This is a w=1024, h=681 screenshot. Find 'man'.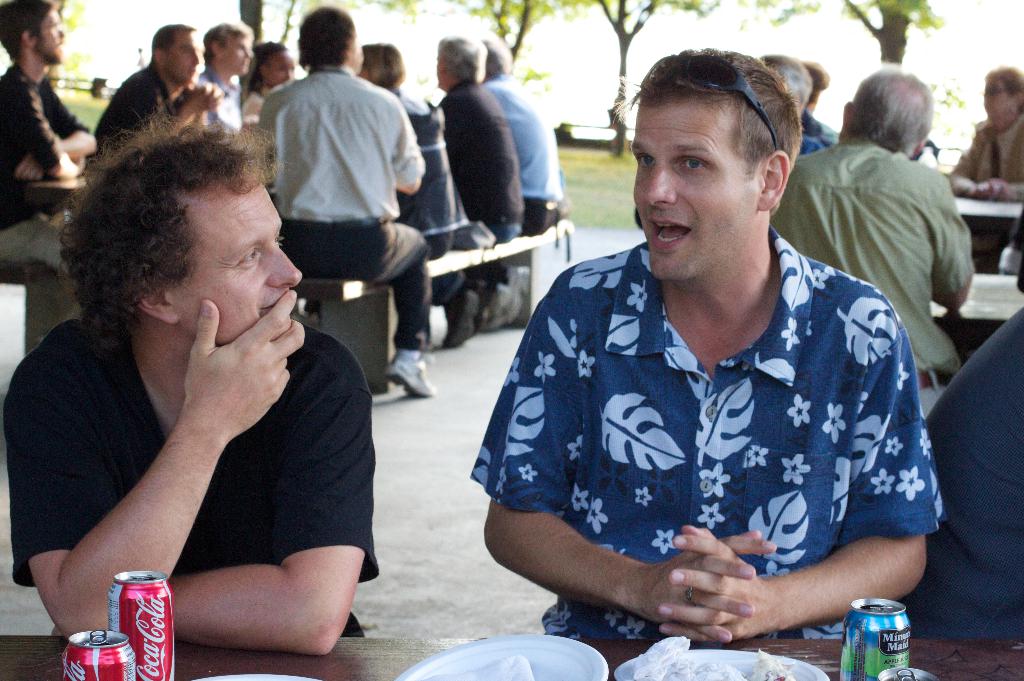
Bounding box: bbox=[432, 33, 520, 351].
